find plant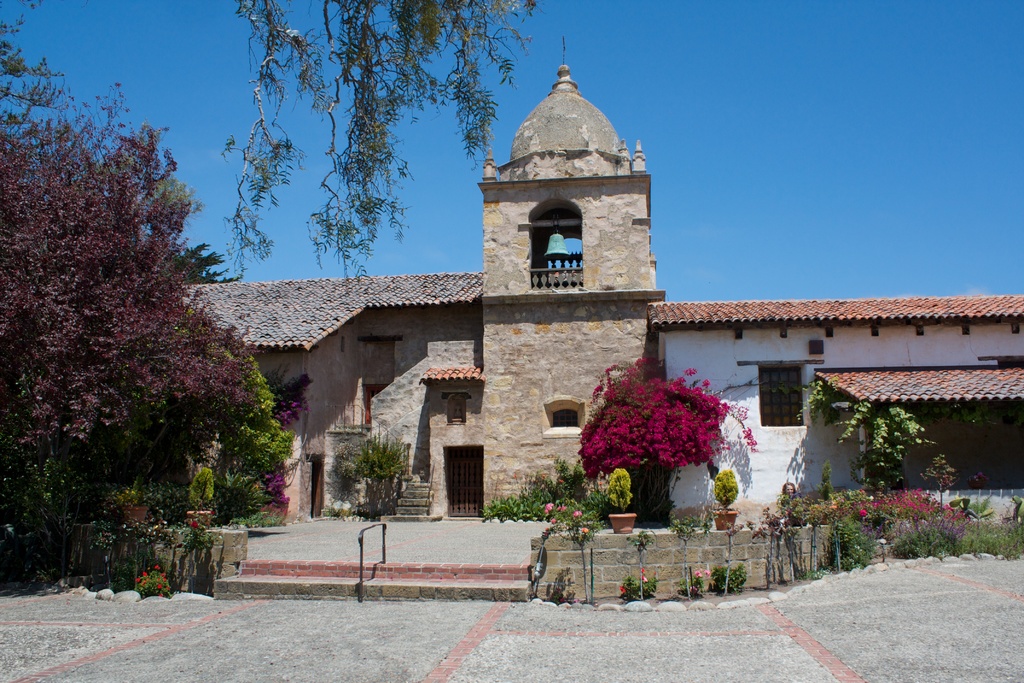
[x1=719, y1=520, x2=743, y2=597]
